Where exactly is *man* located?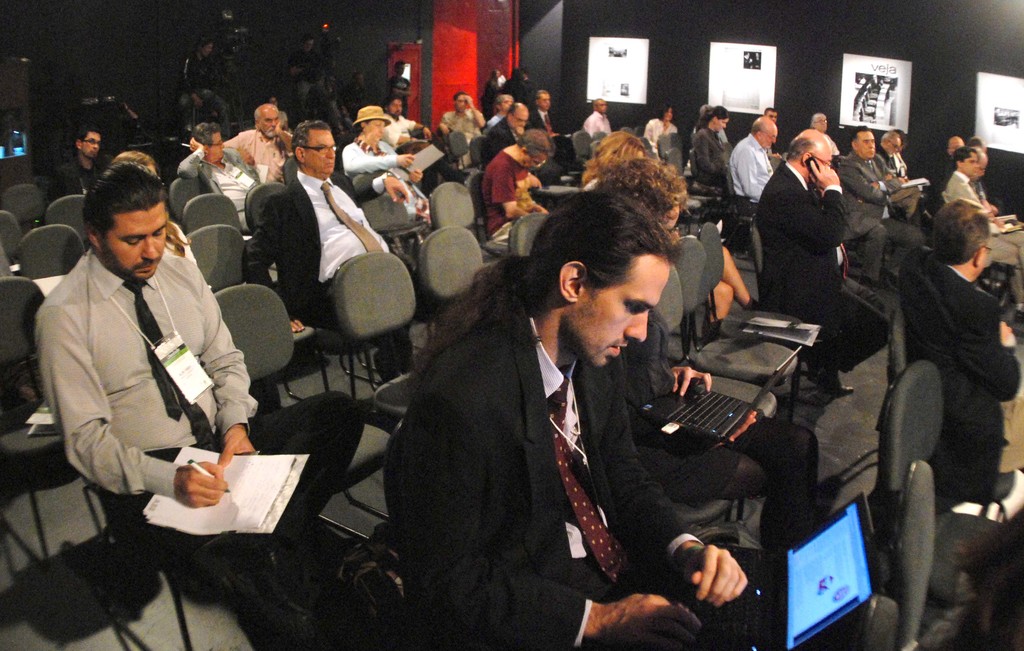
Its bounding box is (x1=891, y1=200, x2=1023, y2=504).
